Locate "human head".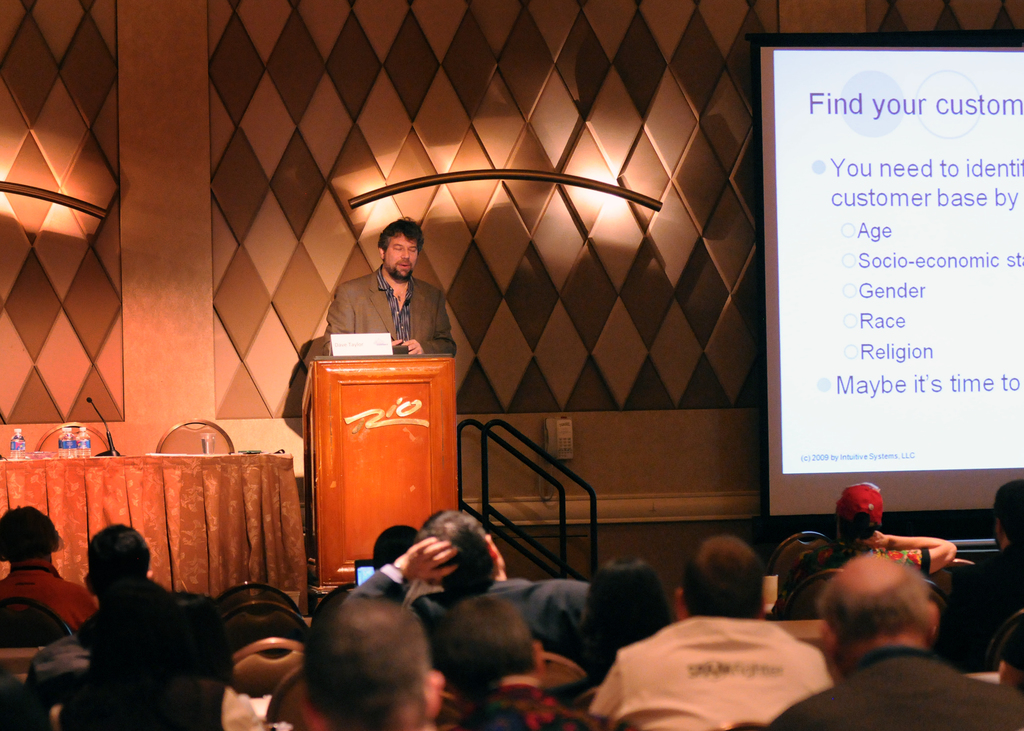
Bounding box: [x1=836, y1=476, x2=884, y2=548].
